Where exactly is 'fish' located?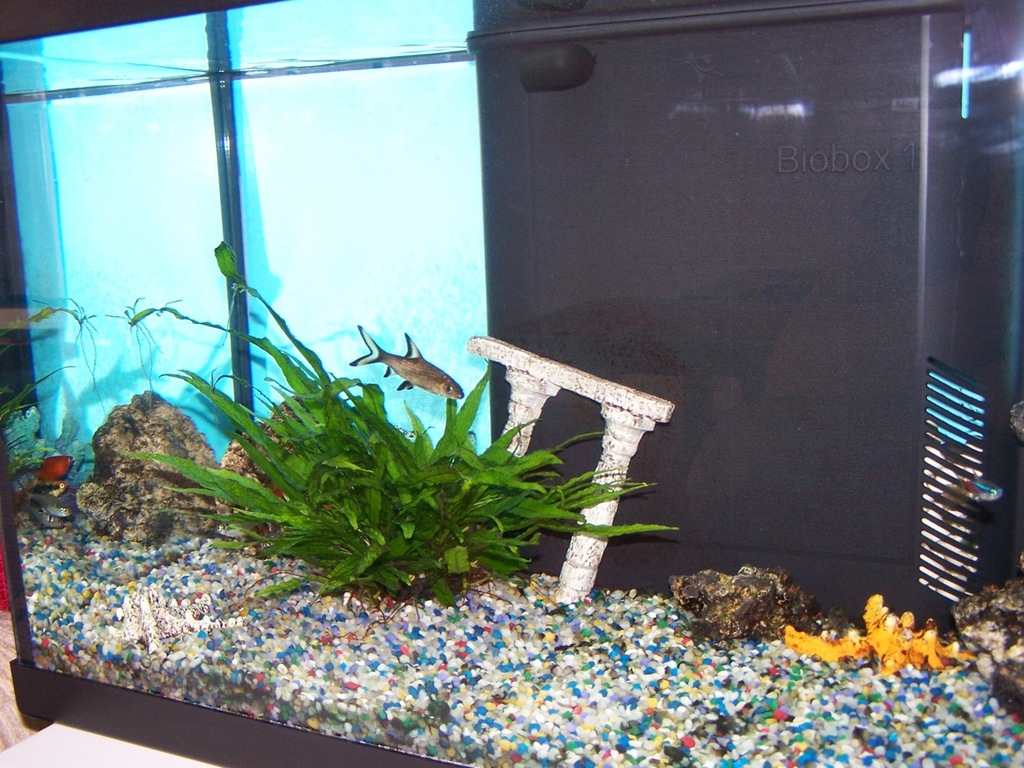
Its bounding box is 351,331,466,414.
